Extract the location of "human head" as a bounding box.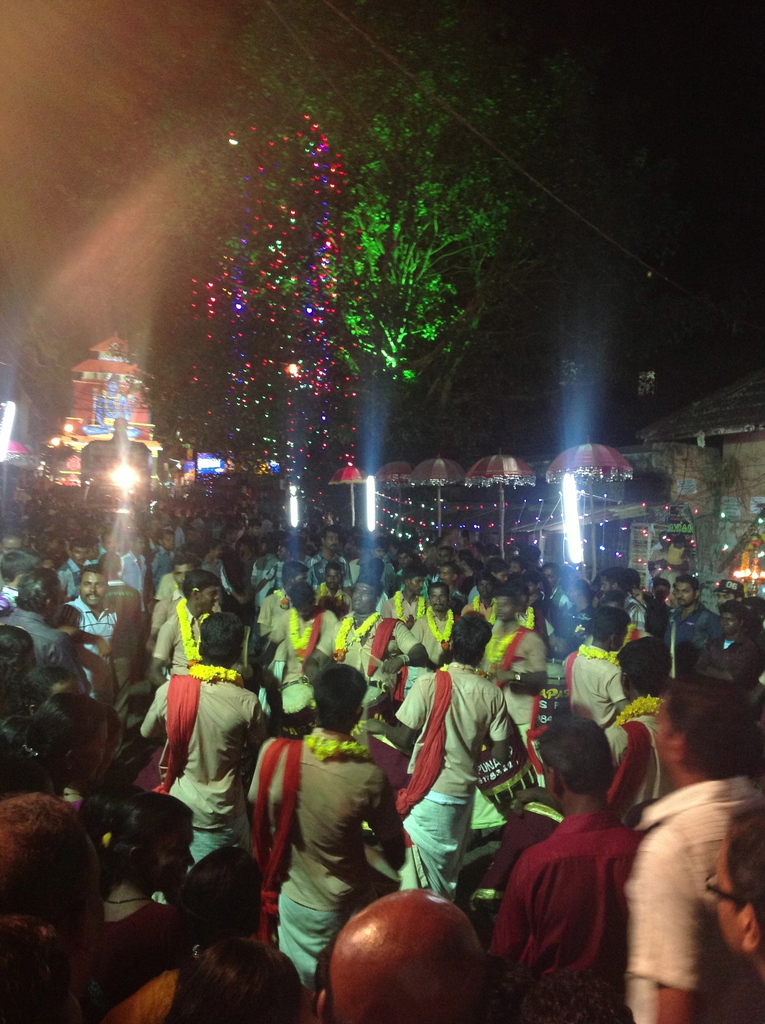
(740,599,764,627).
